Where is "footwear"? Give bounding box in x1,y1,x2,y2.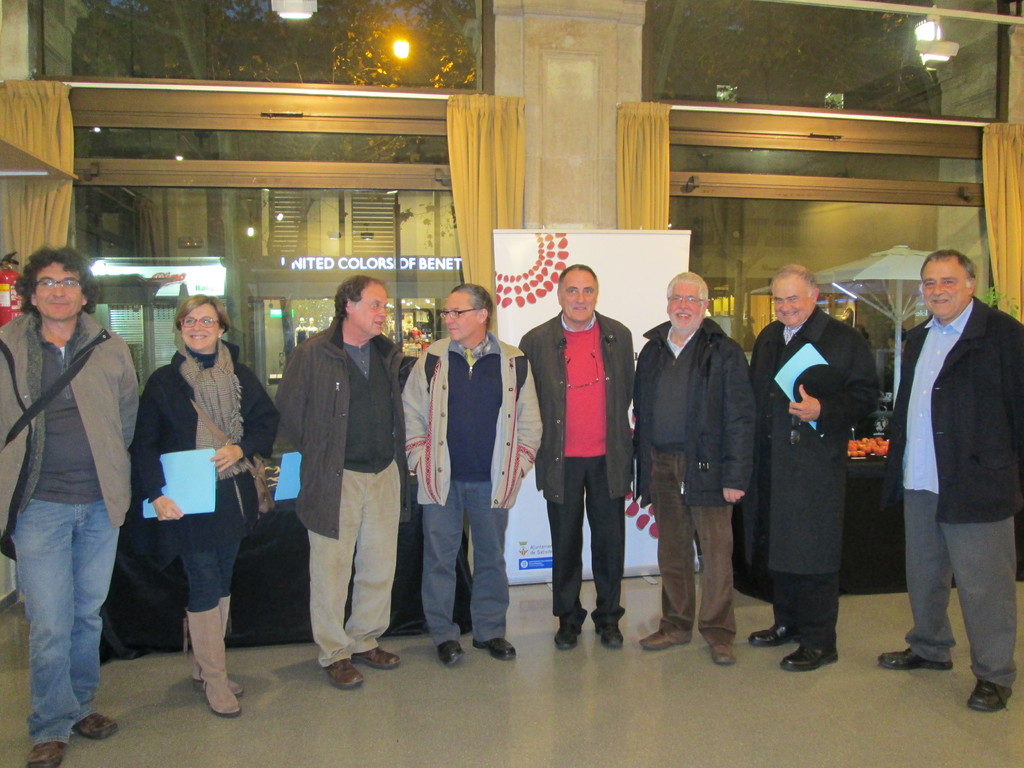
779,644,838,671.
